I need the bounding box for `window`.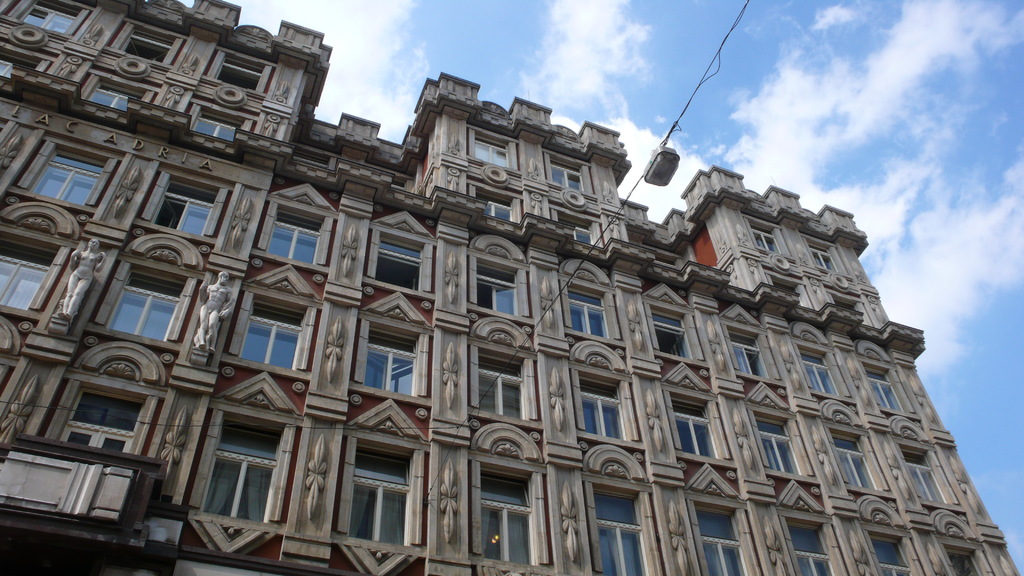
Here it is: bbox=[742, 380, 819, 484].
